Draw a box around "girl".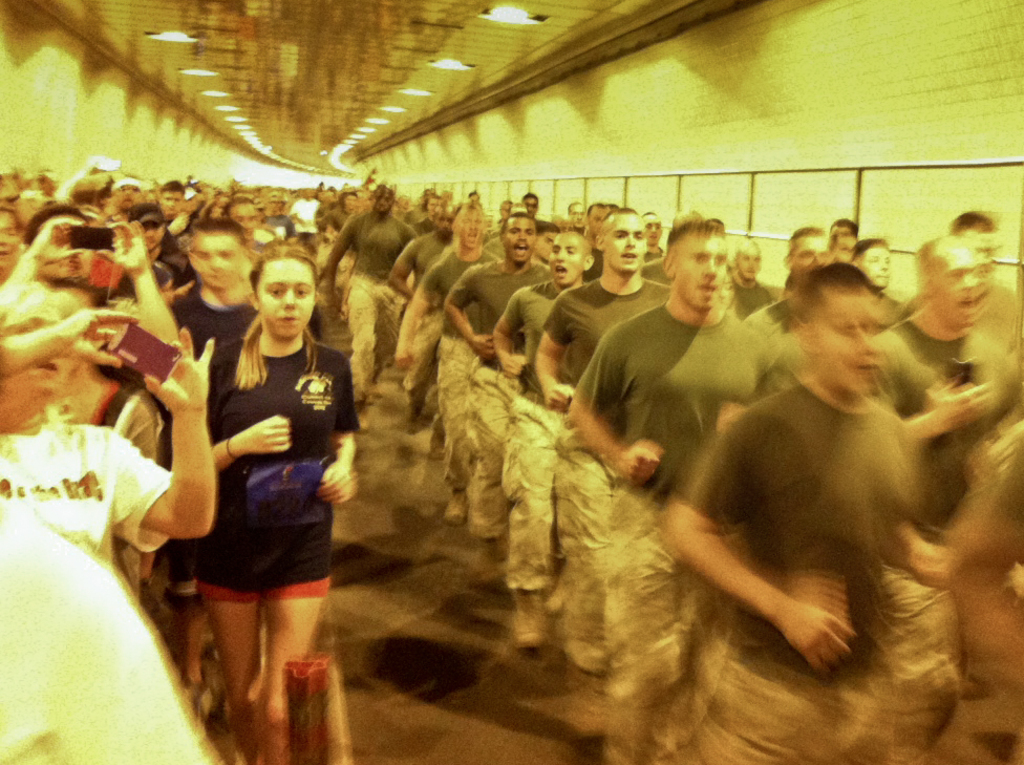
163/241/368/764.
